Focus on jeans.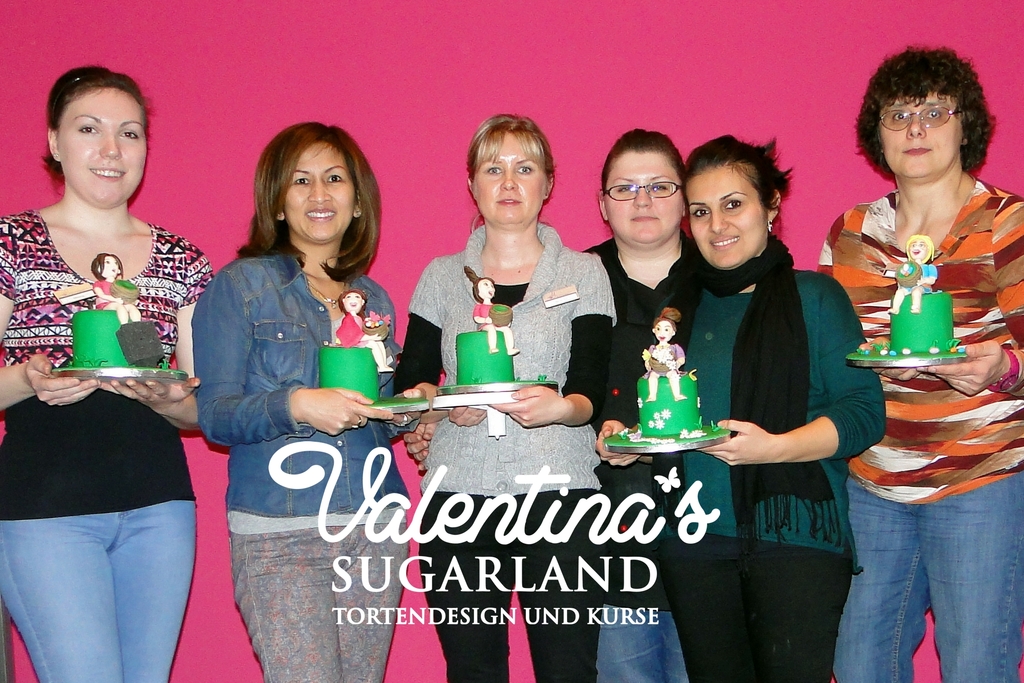
Focused at 189/245/425/507.
